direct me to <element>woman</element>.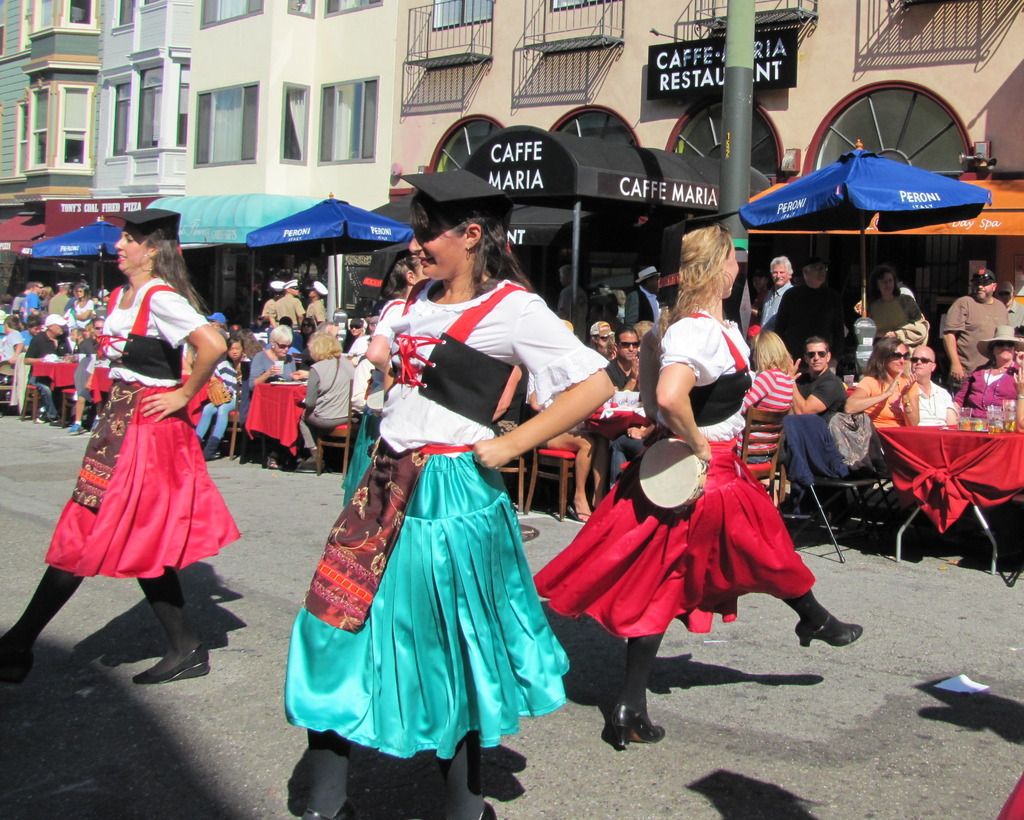
Direction: x1=527 y1=215 x2=864 y2=755.
